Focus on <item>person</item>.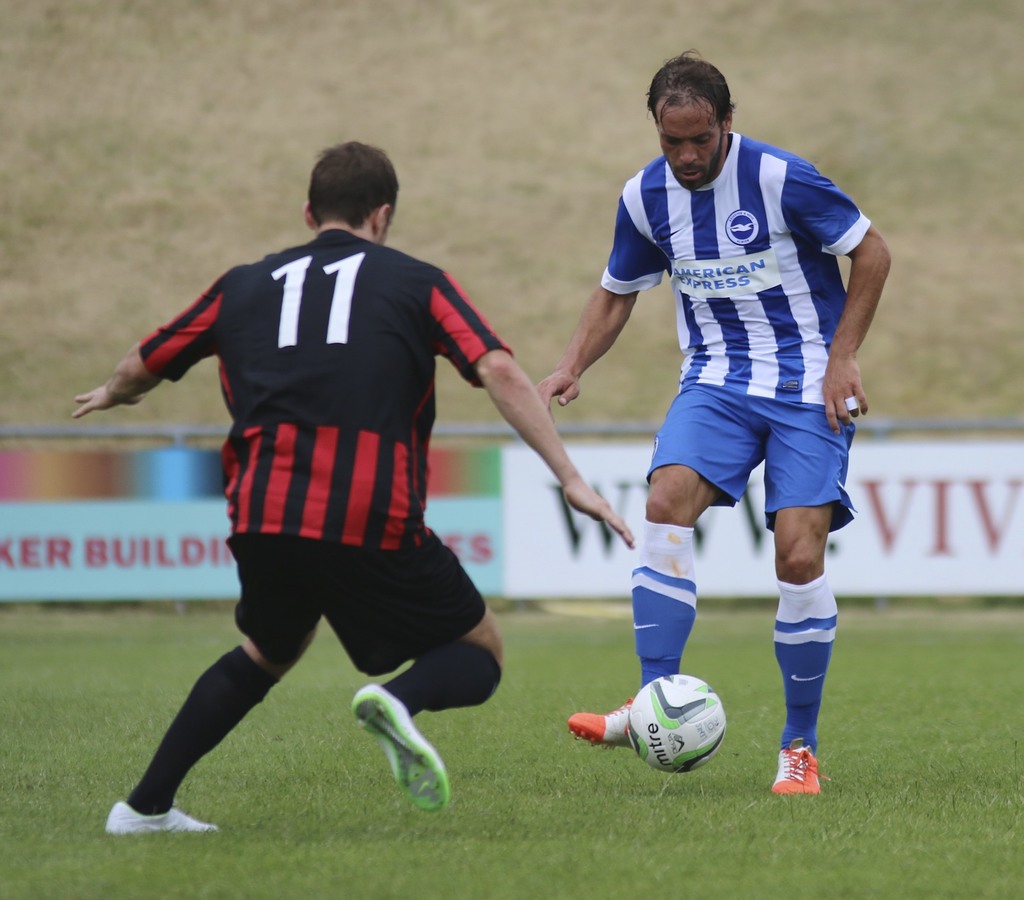
Focused at (x1=542, y1=45, x2=897, y2=798).
